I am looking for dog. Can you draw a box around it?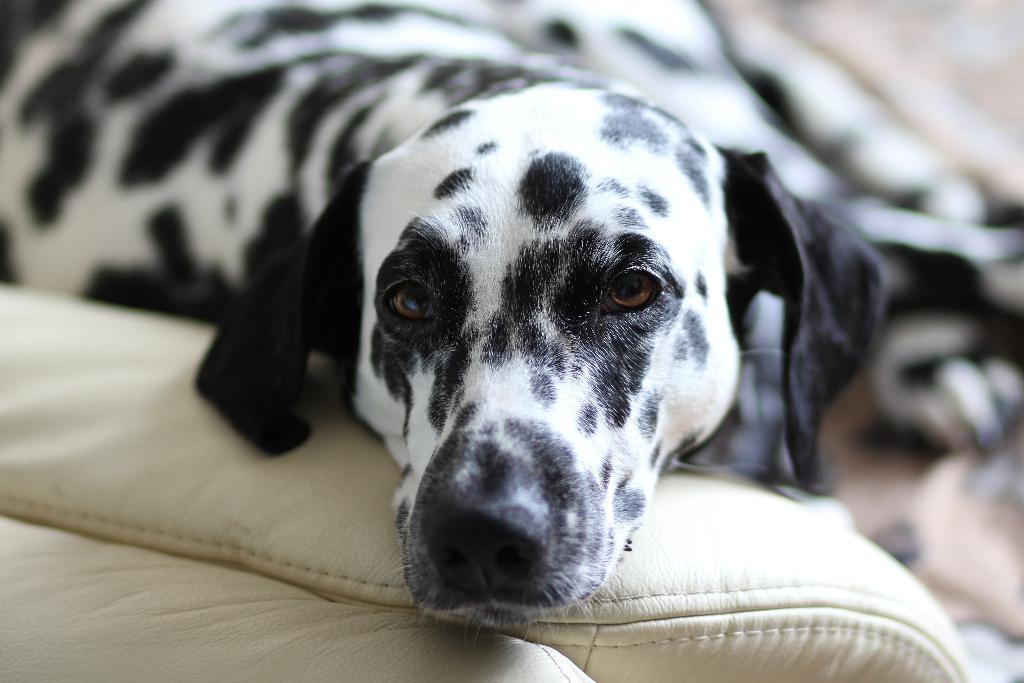
Sure, the bounding box is left=0, top=0, right=1023, bottom=648.
